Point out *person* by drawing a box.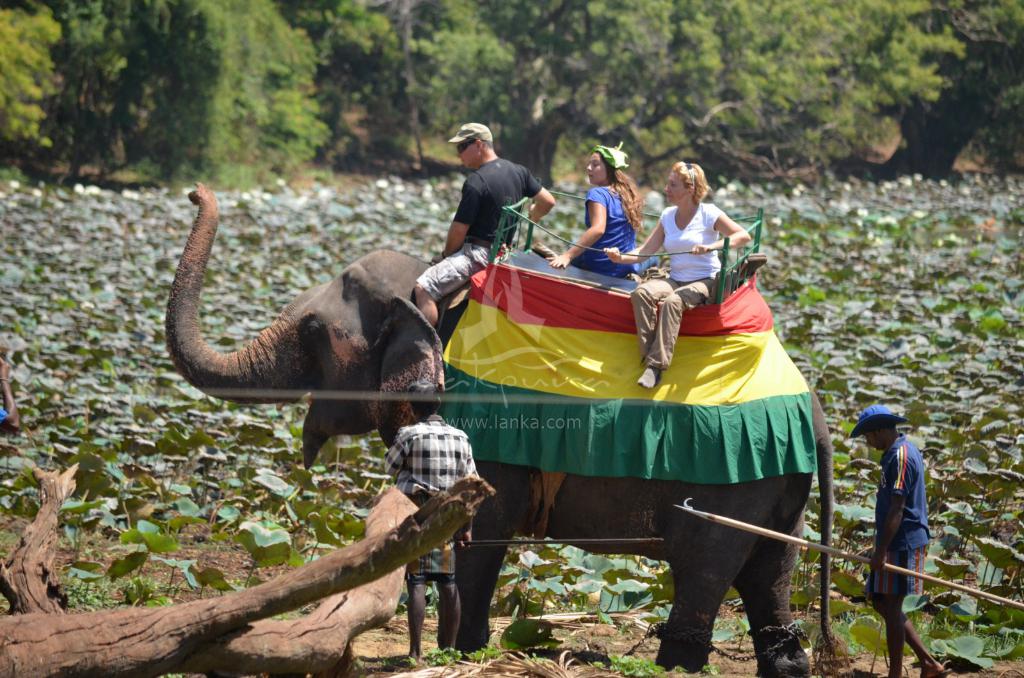
[x1=414, y1=124, x2=555, y2=324].
